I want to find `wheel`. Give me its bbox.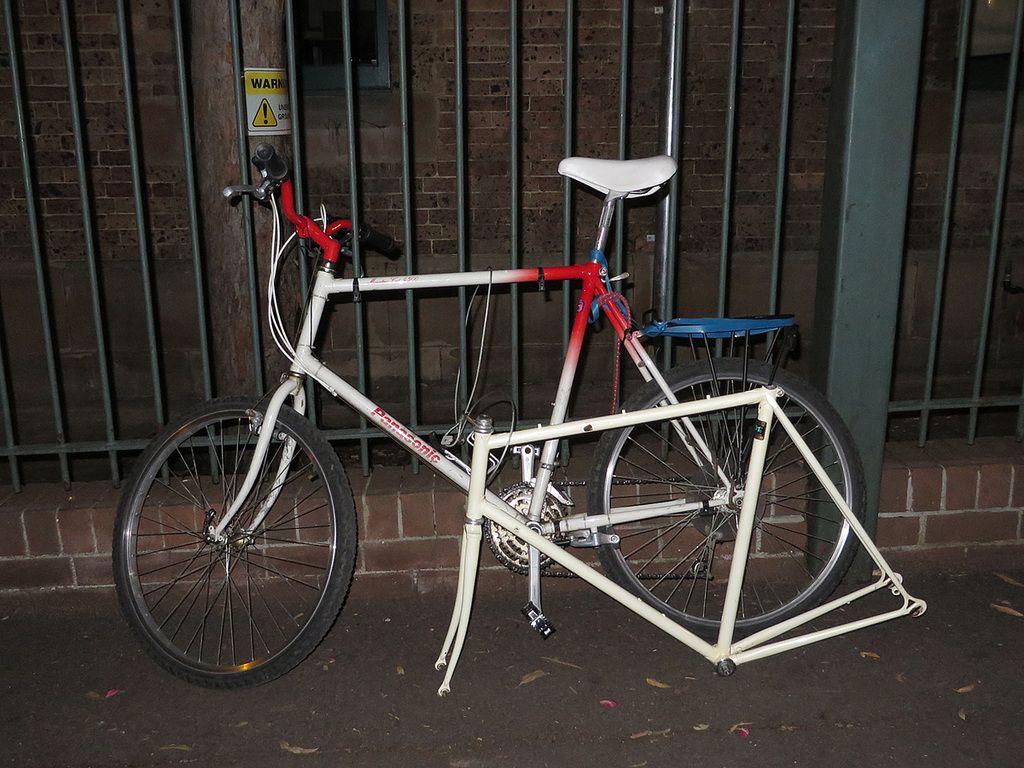
bbox=(579, 352, 864, 654).
